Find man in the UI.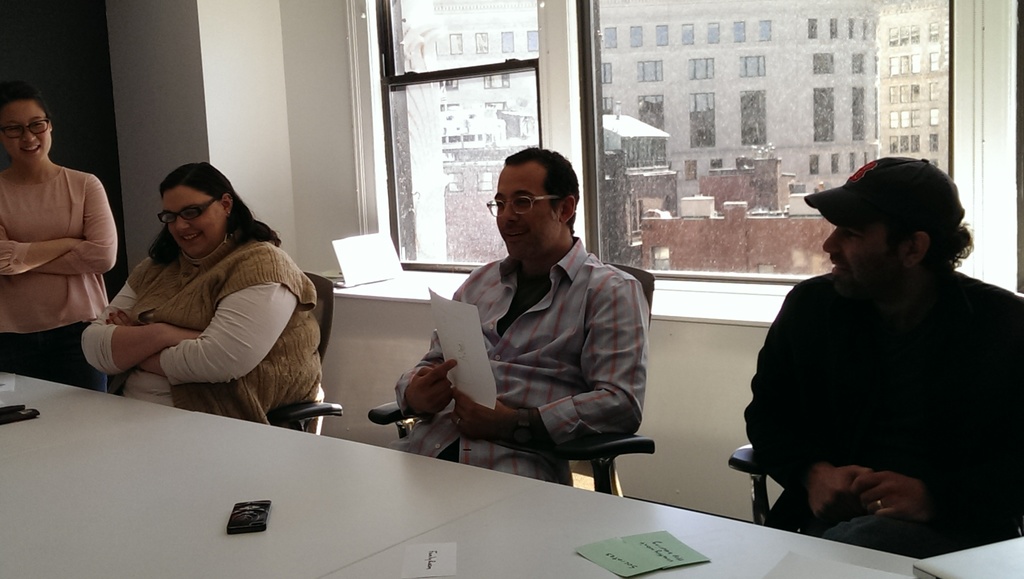
UI element at {"left": 396, "top": 147, "right": 651, "bottom": 488}.
